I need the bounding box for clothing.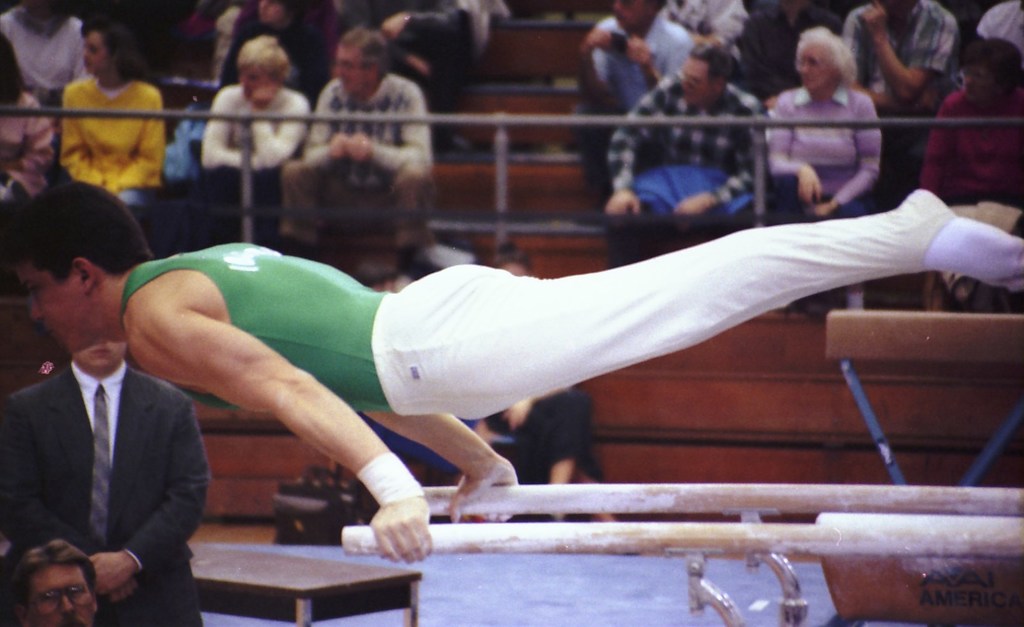
Here it is: [120,177,950,417].
